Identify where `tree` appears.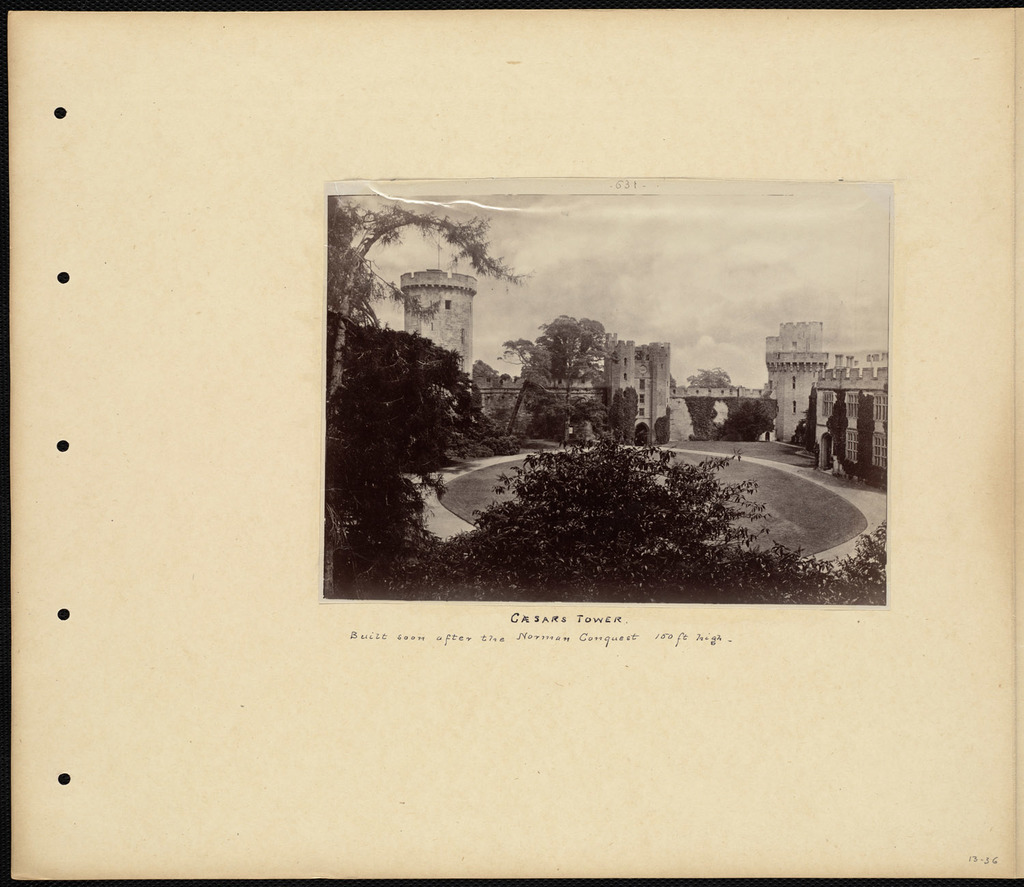
Appears at 324:196:531:600.
